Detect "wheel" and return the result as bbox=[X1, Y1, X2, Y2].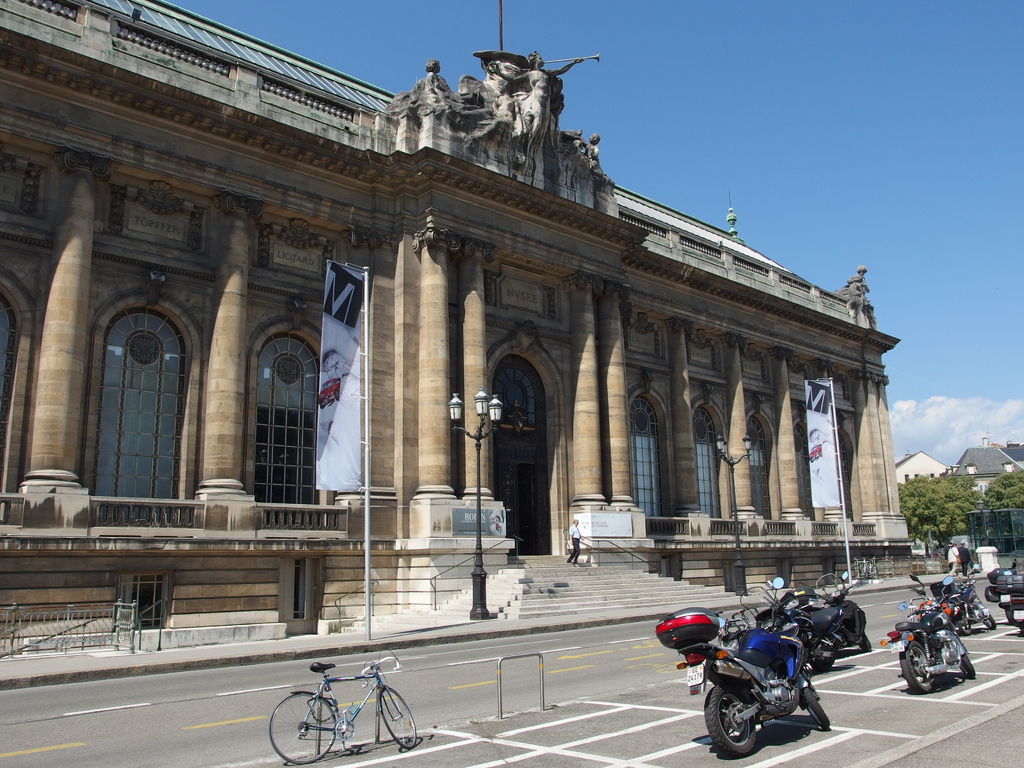
bbox=[803, 685, 831, 733].
